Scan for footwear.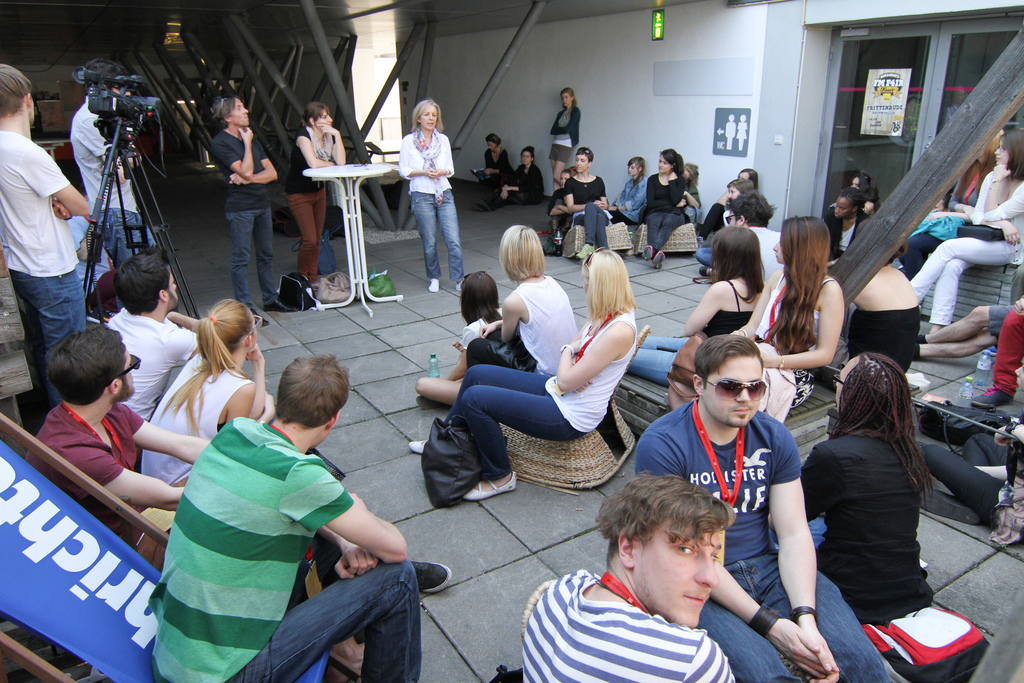
Scan result: box=[254, 300, 266, 325].
